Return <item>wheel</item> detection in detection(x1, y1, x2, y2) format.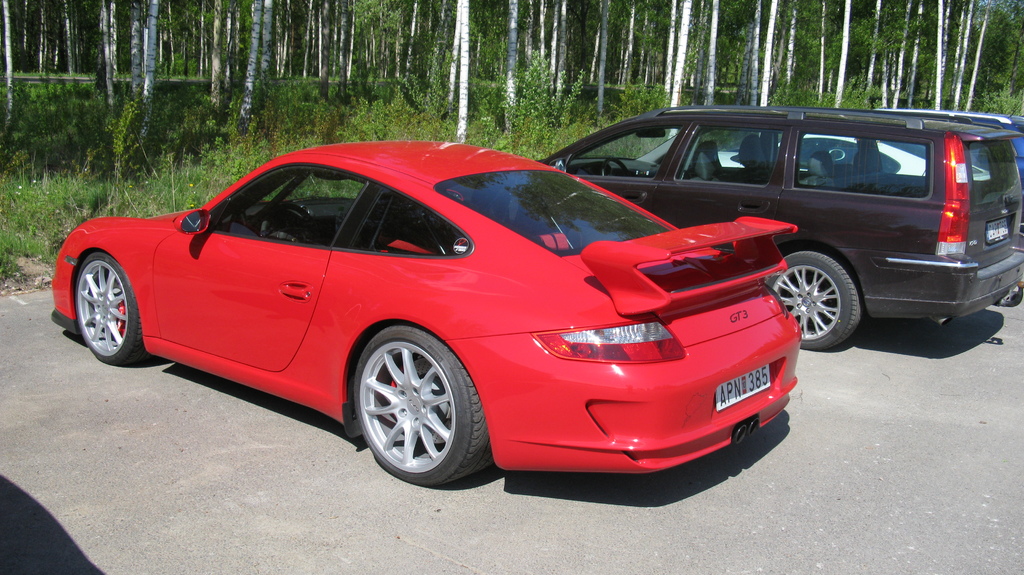
detection(603, 158, 628, 177).
